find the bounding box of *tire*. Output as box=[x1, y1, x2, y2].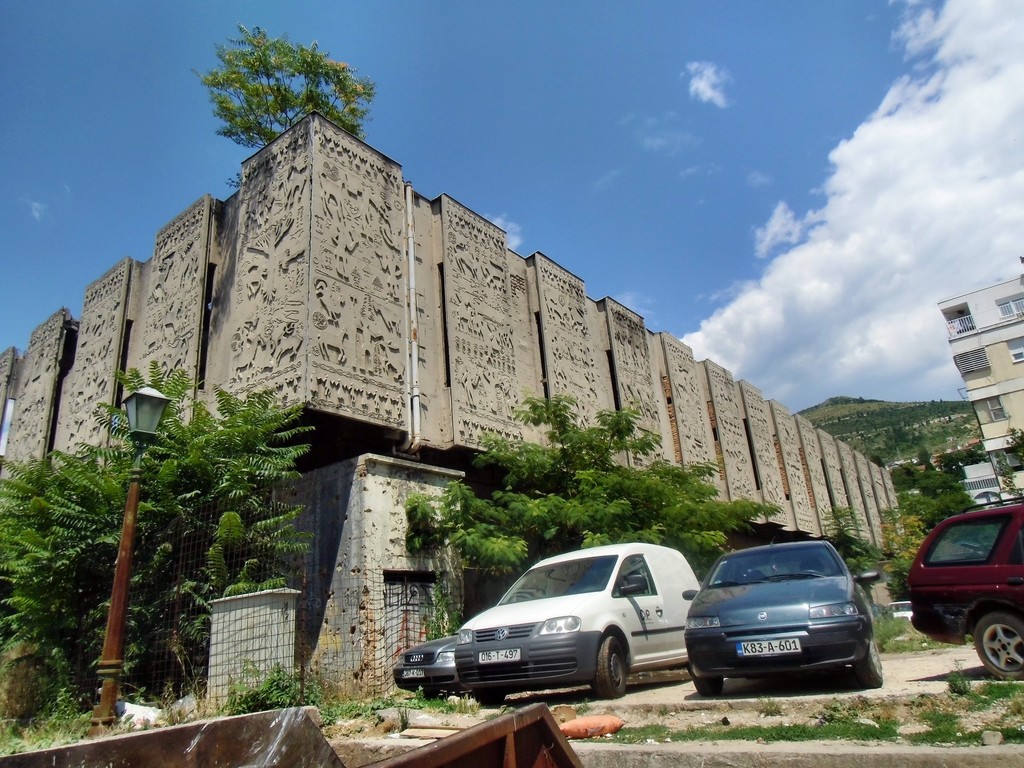
box=[976, 611, 1023, 683].
